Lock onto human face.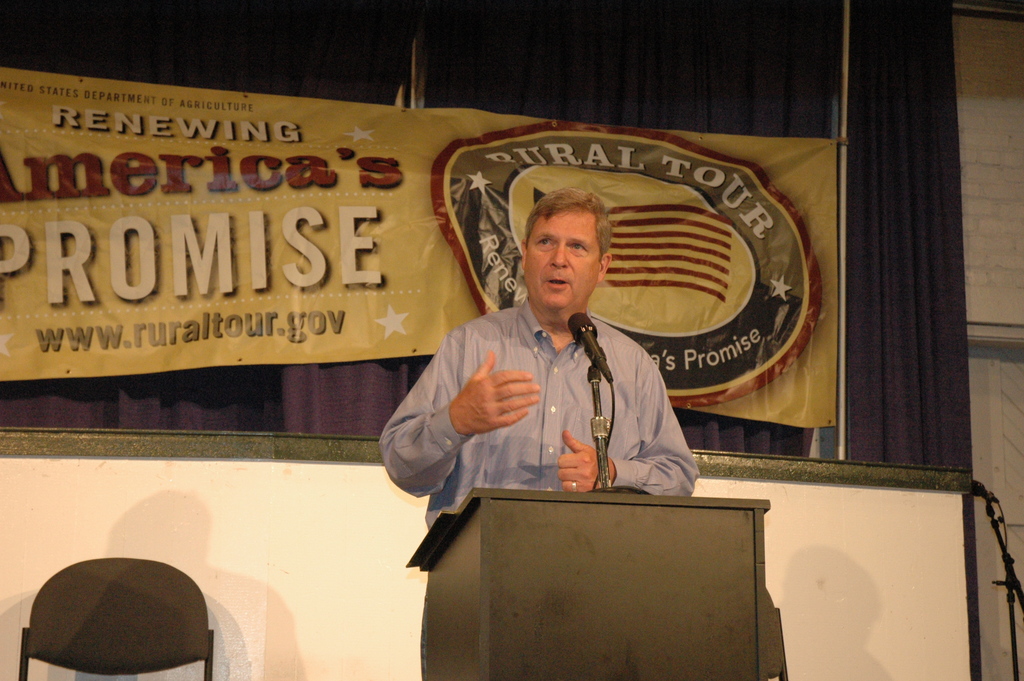
Locked: [x1=526, y1=217, x2=595, y2=314].
